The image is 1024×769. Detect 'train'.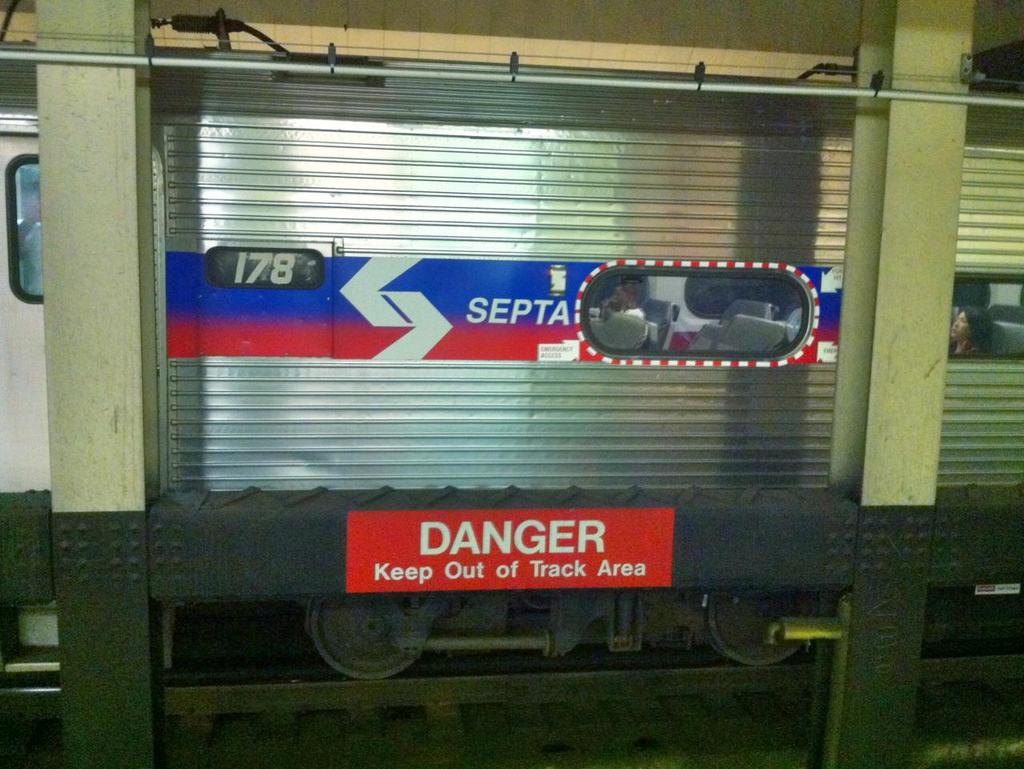
Detection: l=0, t=0, r=1023, b=683.
